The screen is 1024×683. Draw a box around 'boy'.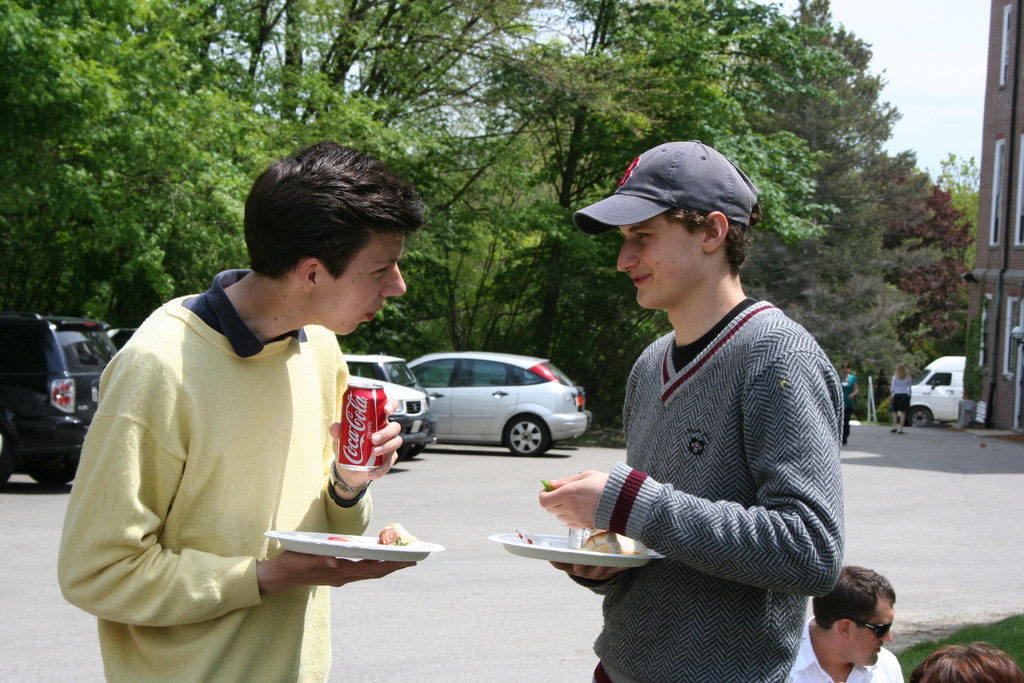
pyautogui.locateOnScreen(539, 142, 844, 682).
